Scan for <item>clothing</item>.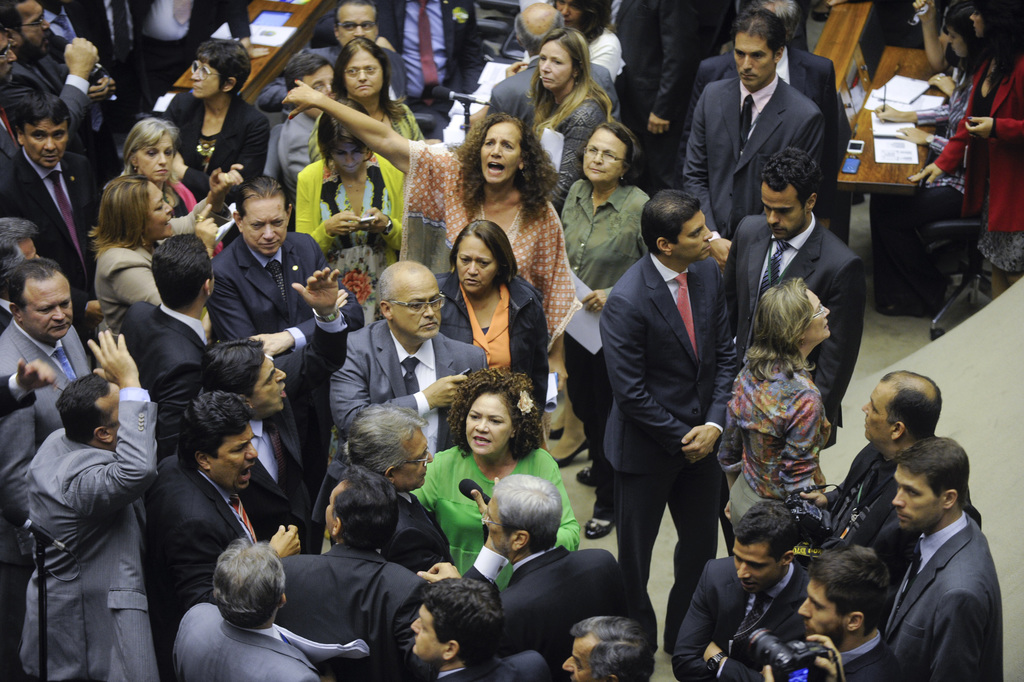
Scan result: 0, 305, 92, 540.
